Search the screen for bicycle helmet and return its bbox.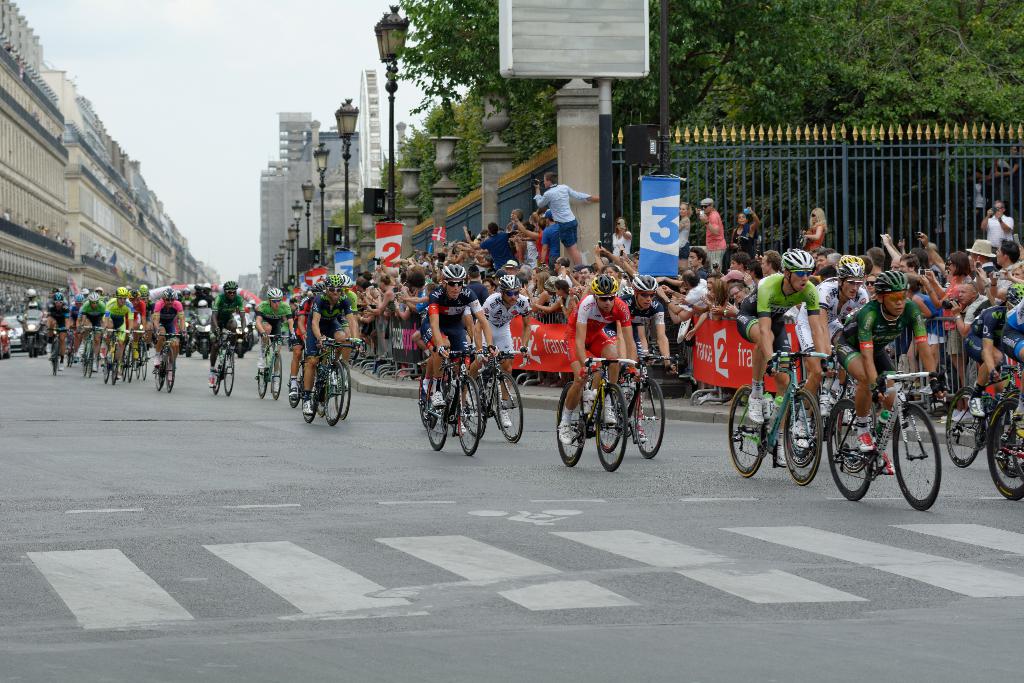
Found: [836,254,863,268].
